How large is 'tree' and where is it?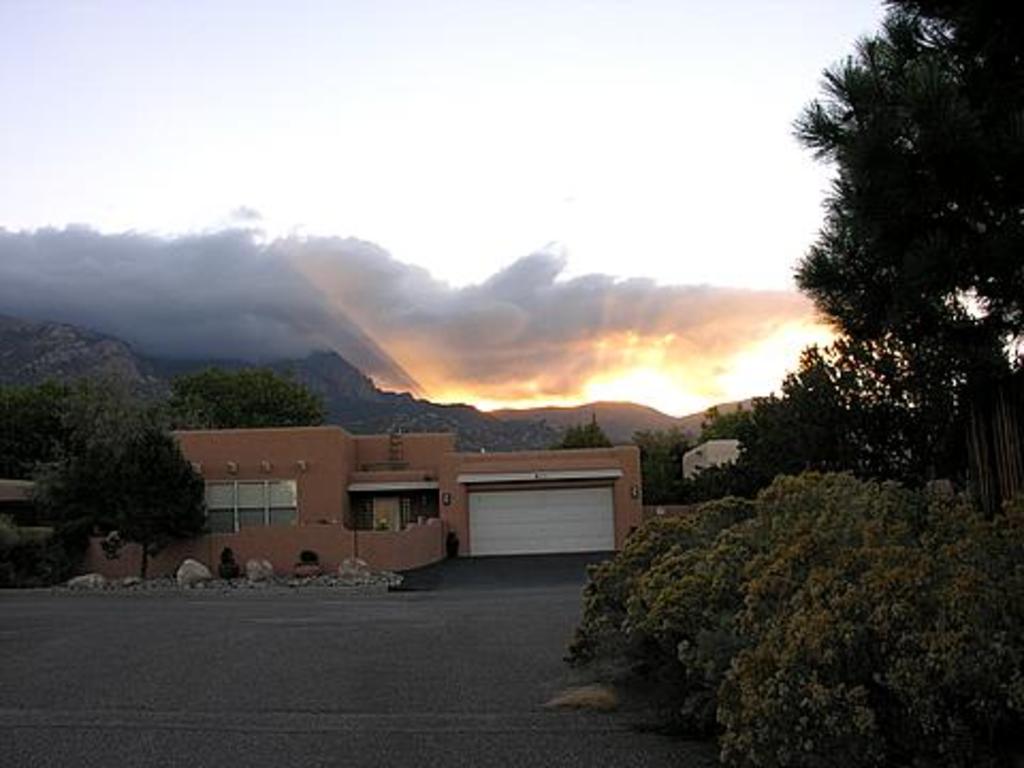
Bounding box: <box>768,0,1022,418</box>.
